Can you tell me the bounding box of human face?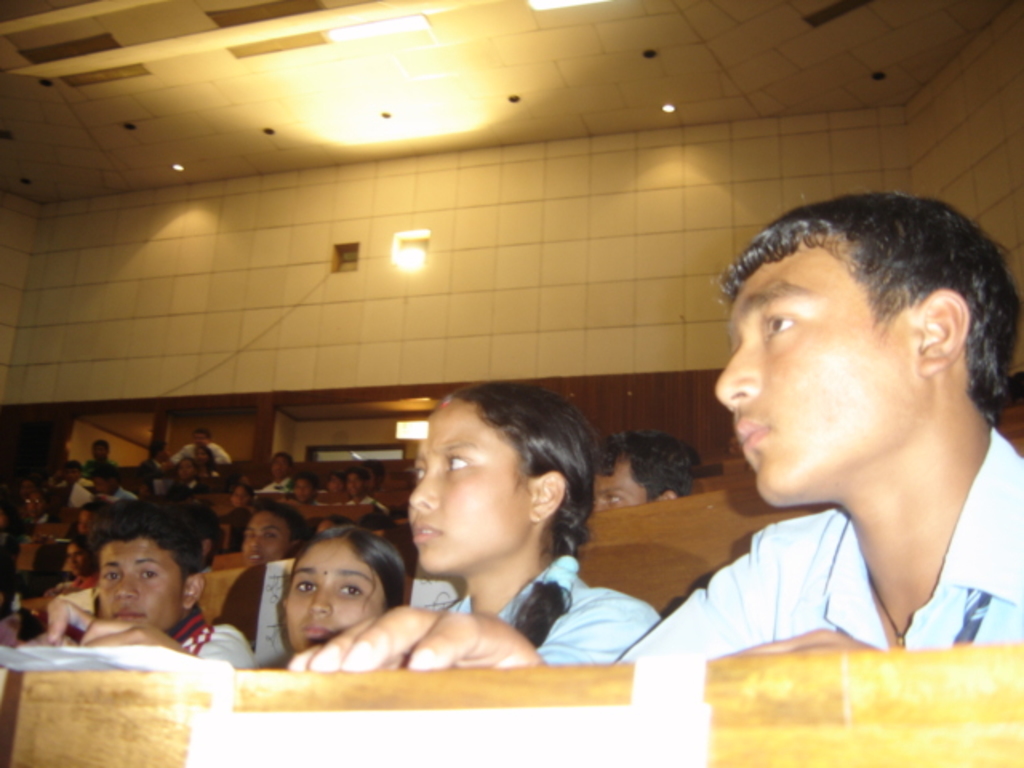
{"left": 104, "top": 539, "right": 178, "bottom": 632}.
